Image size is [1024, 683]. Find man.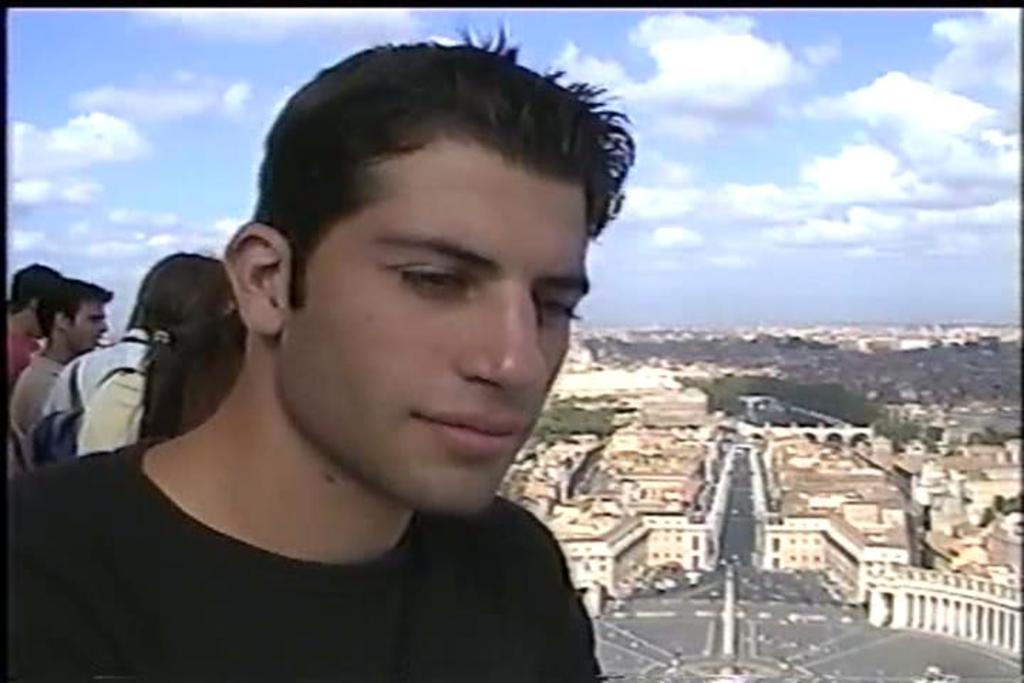
{"x1": 53, "y1": 54, "x2": 708, "y2": 682}.
